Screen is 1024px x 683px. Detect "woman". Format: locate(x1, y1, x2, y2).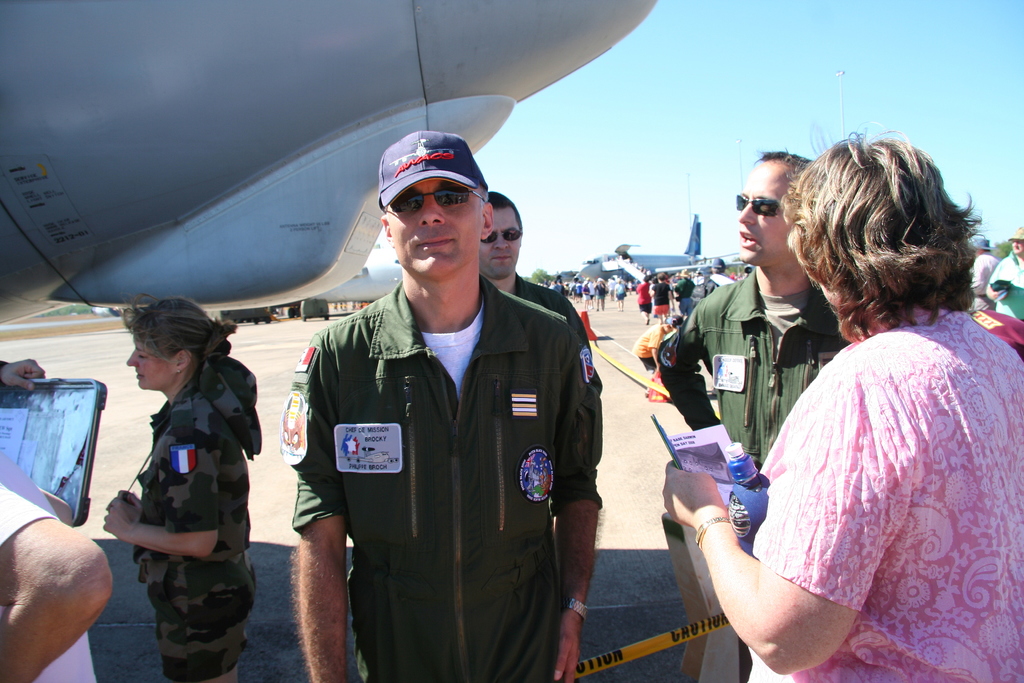
locate(665, 128, 1023, 682).
